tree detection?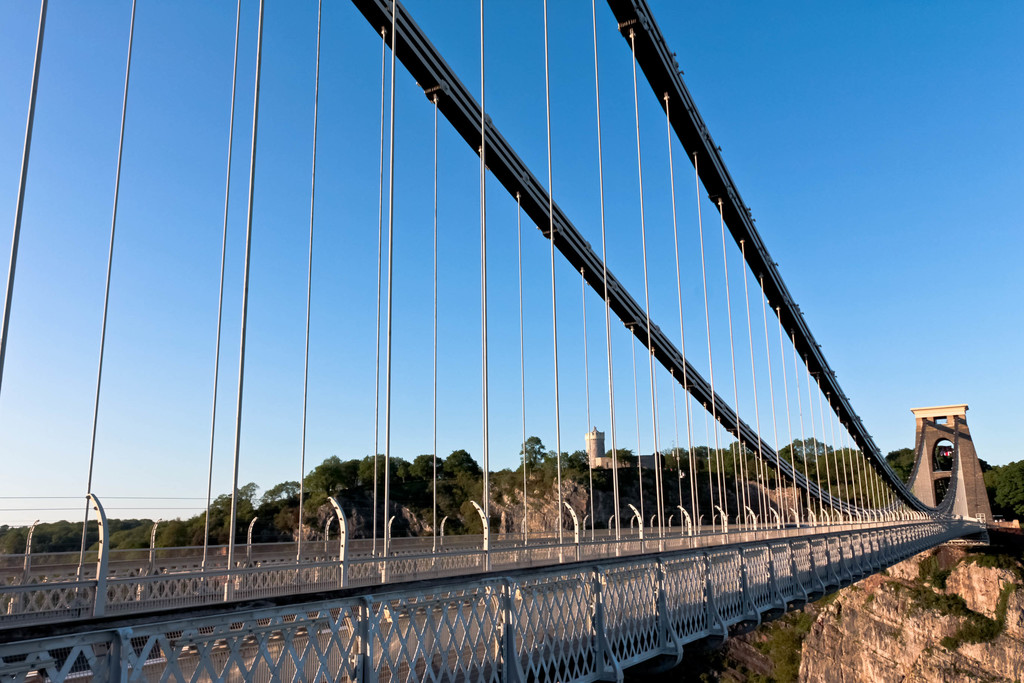
(x1=412, y1=451, x2=442, y2=497)
